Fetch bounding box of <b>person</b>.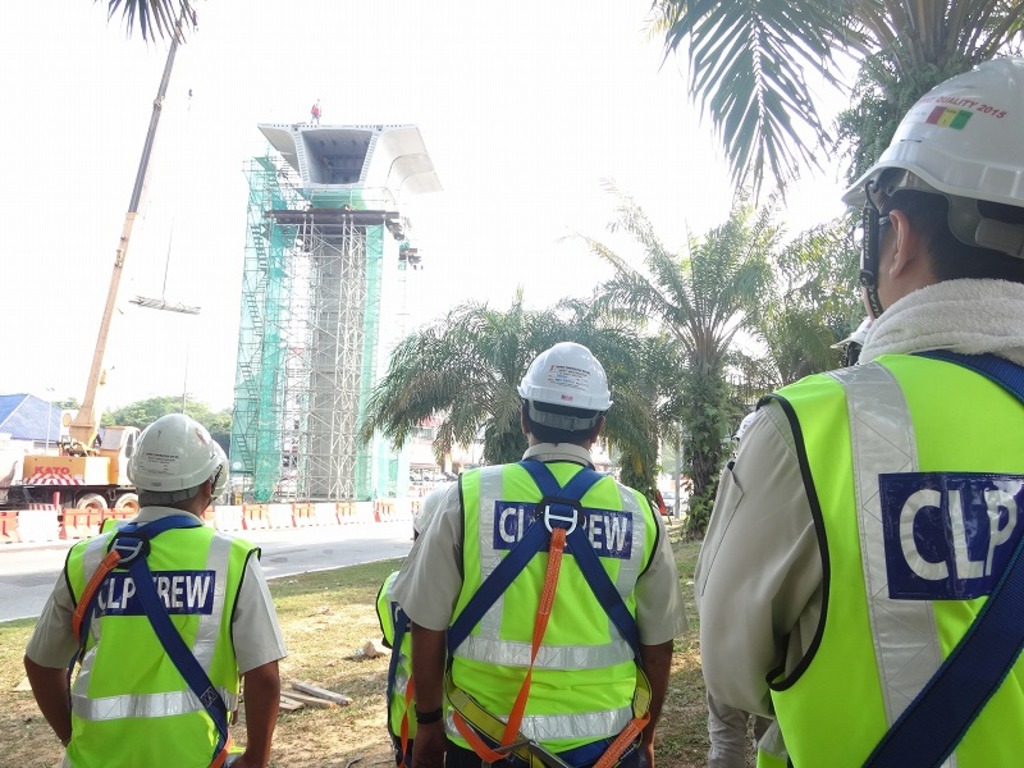
Bbox: locate(390, 338, 690, 765).
